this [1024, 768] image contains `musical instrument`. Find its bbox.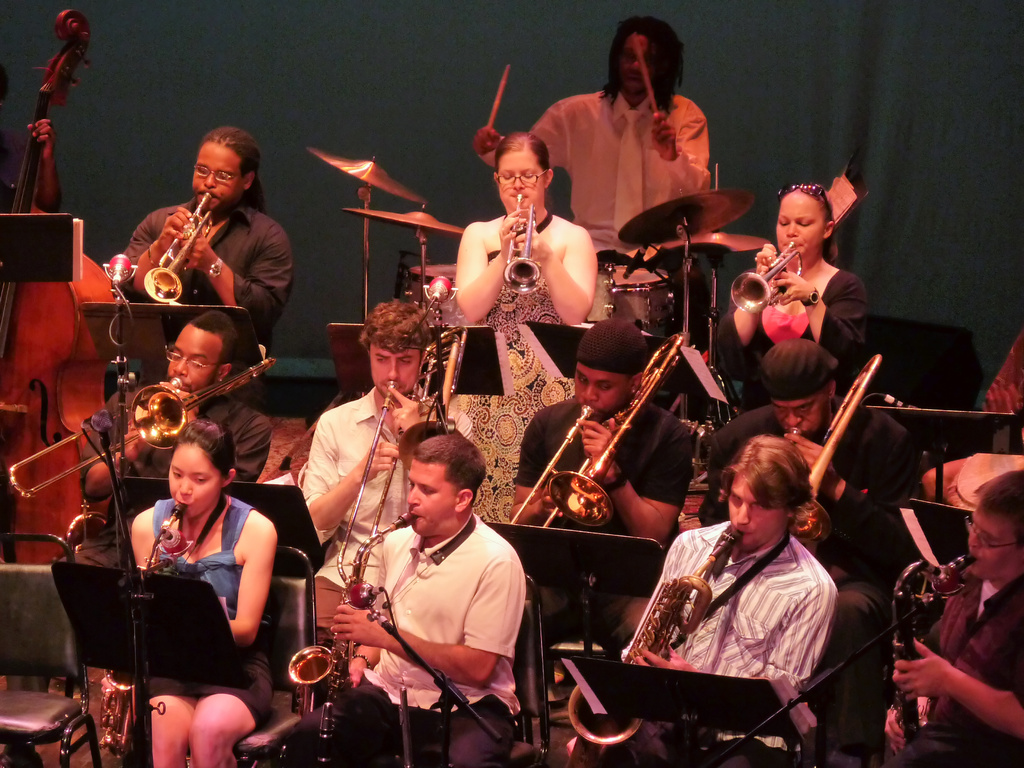
42,499,211,766.
